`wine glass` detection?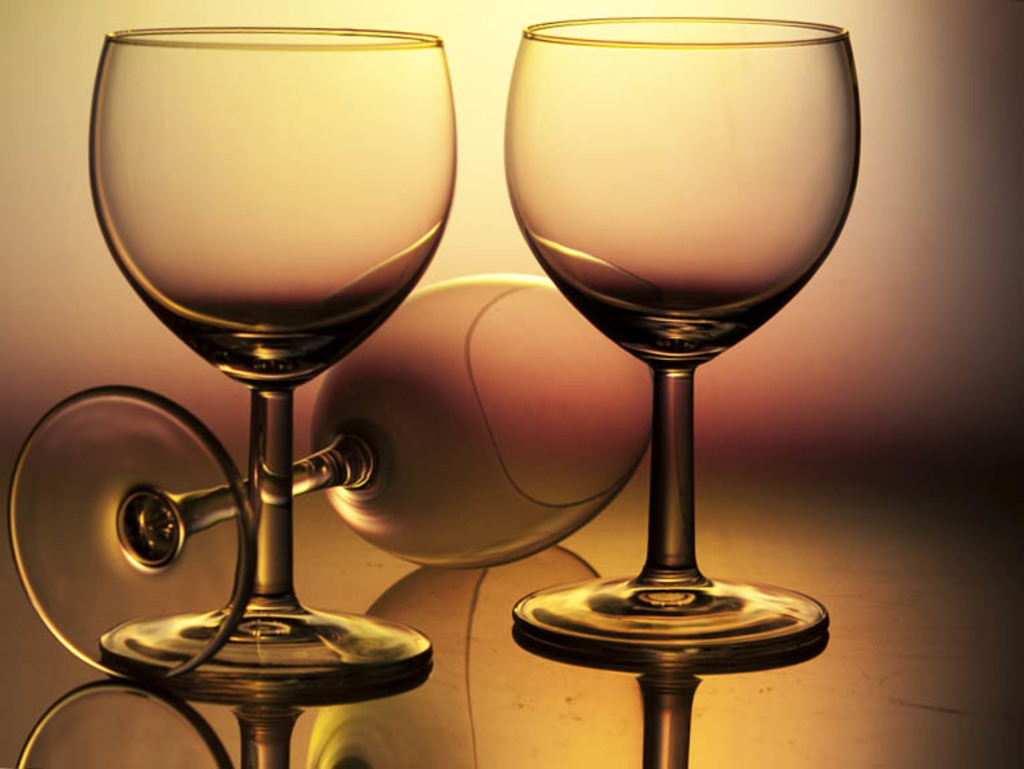
<region>501, 13, 862, 657</region>
